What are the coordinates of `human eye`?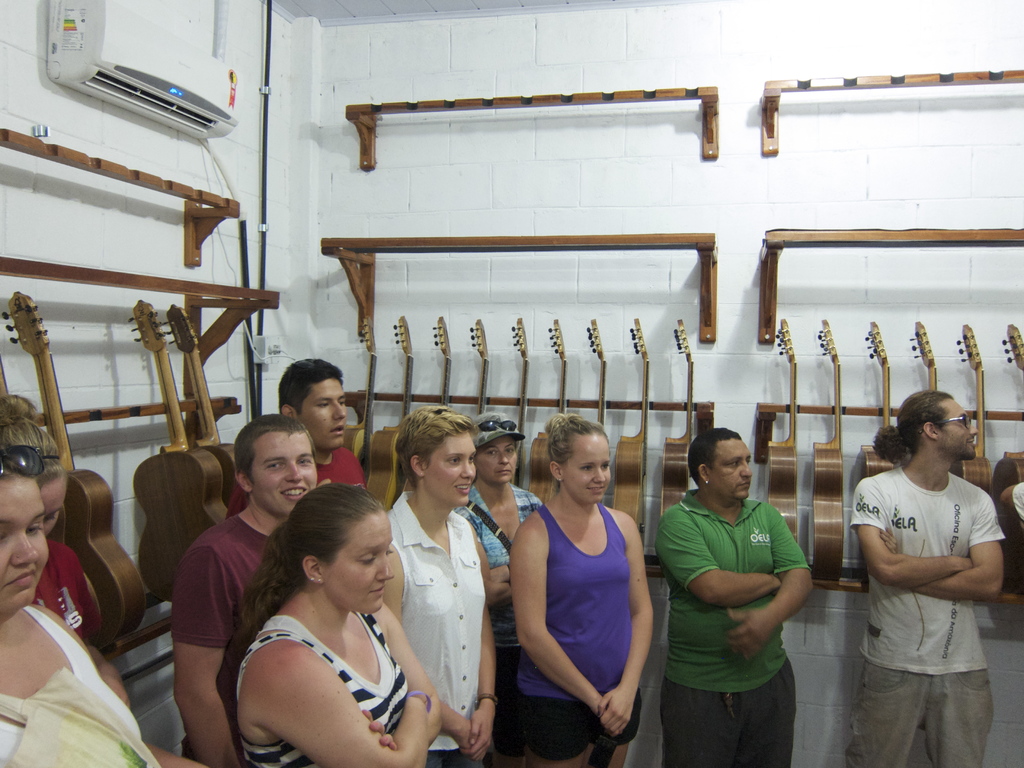
x1=47, y1=514, x2=57, y2=523.
